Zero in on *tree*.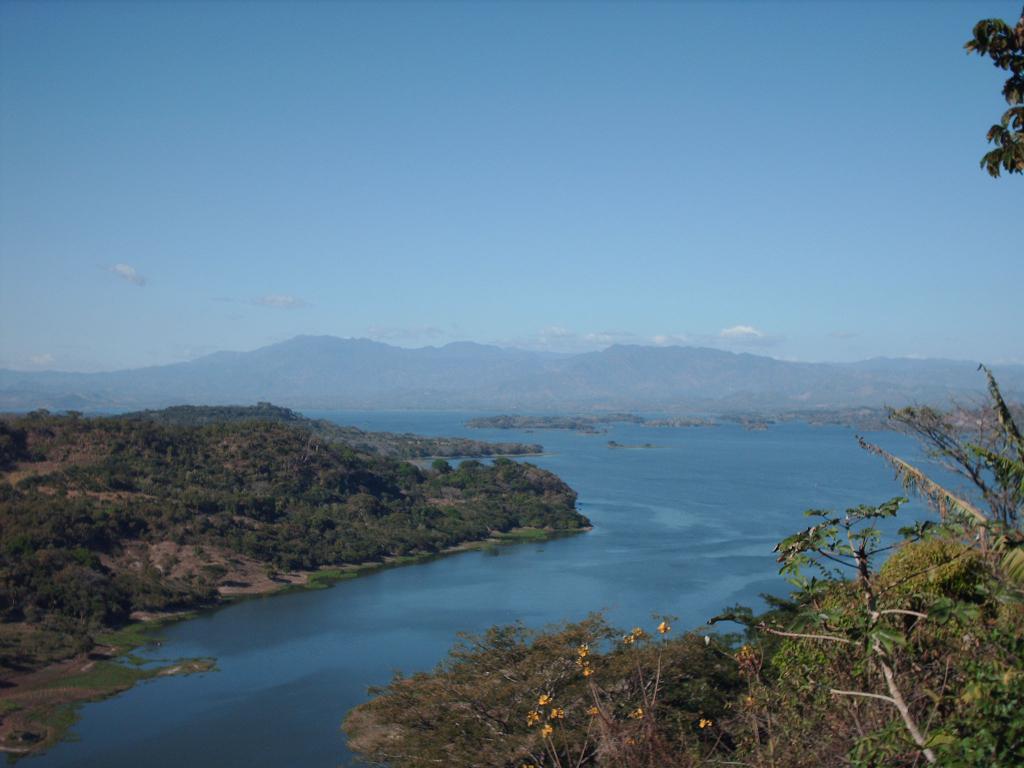
Zeroed in: {"left": 963, "top": 4, "right": 1023, "bottom": 177}.
